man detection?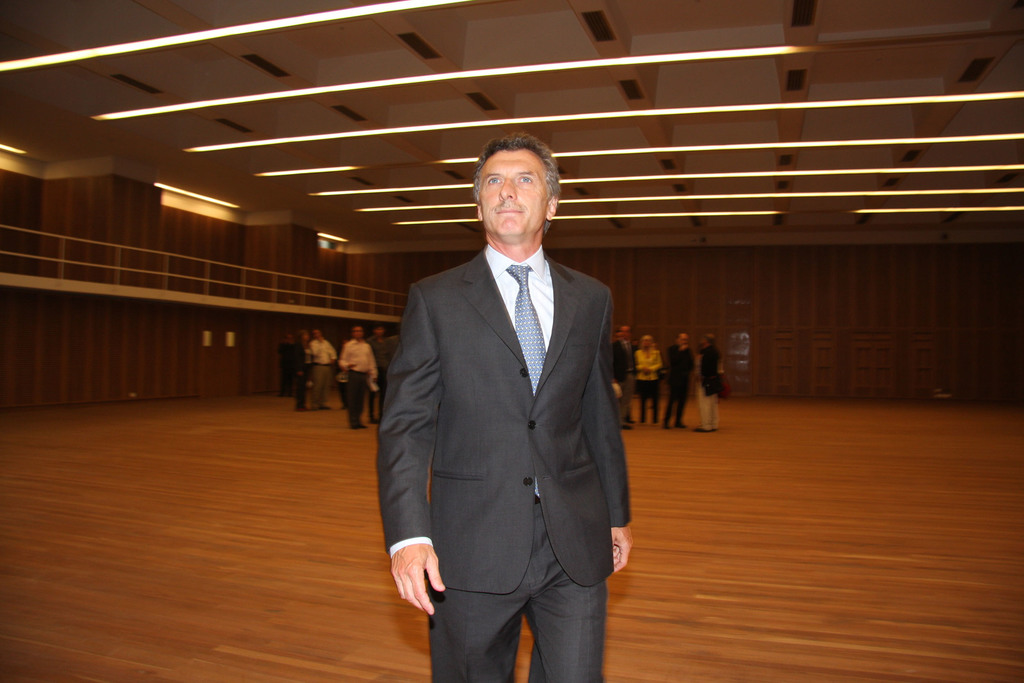
<region>352, 95, 651, 682</region>
